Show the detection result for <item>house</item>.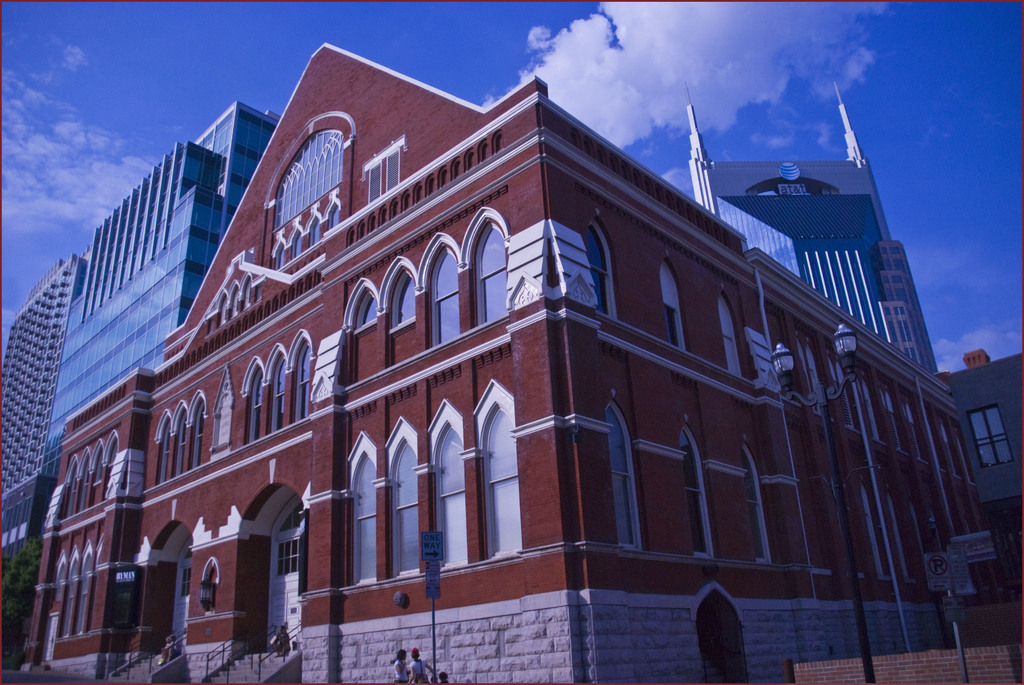
bbox=(0, 239, 95, 580).
